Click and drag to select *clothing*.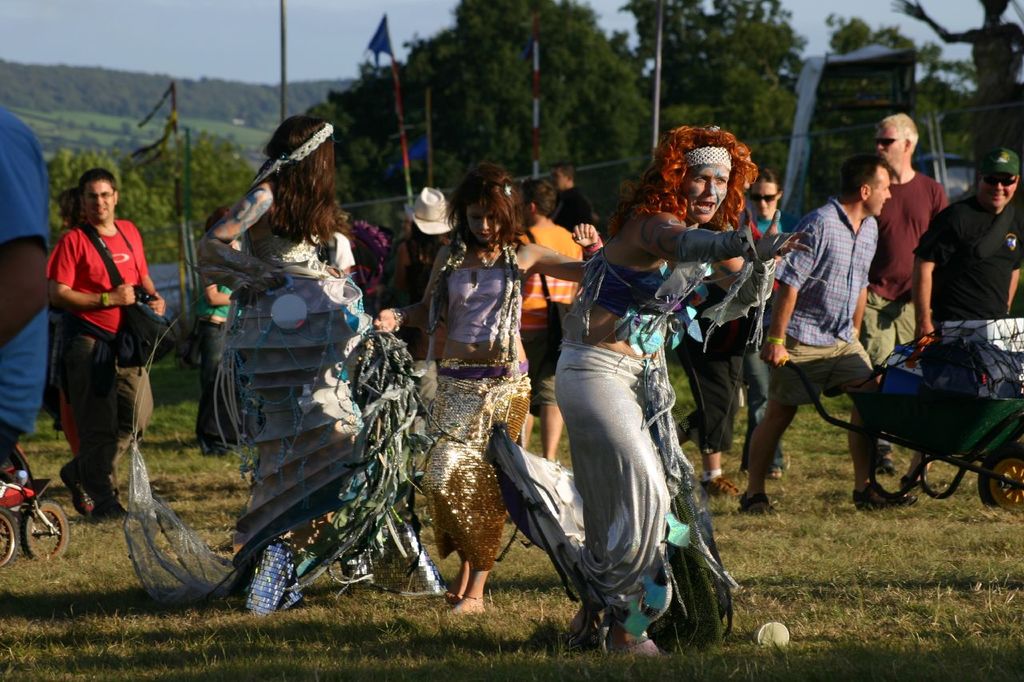
Selection: BBox(125, 226, 428, 620).
